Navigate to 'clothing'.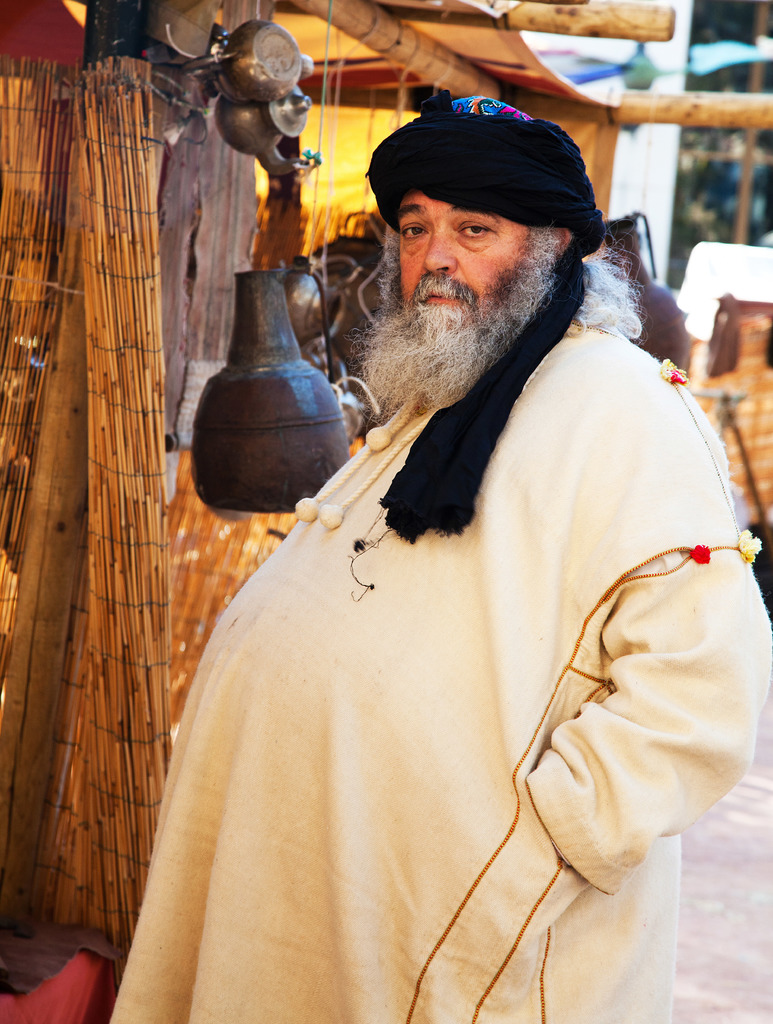
Navigation target: pyautogui.locateOnScreen(108, 321, 769, 1023).
